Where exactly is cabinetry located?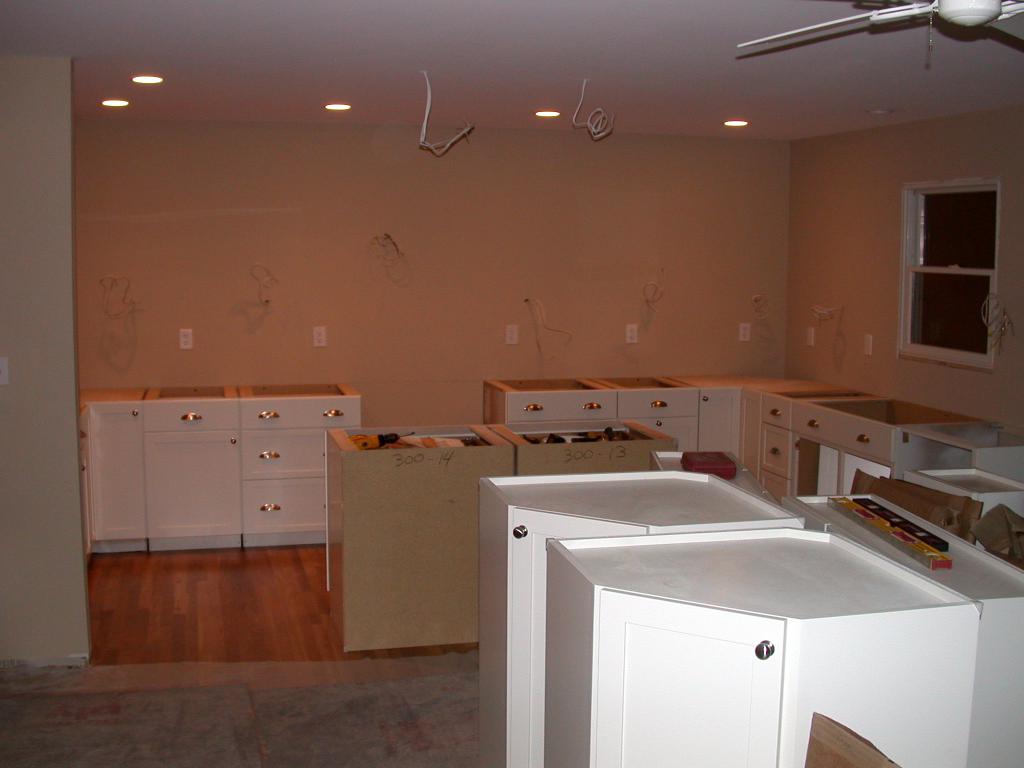
Its bounding box is rect(740, 387, 760, 479).
